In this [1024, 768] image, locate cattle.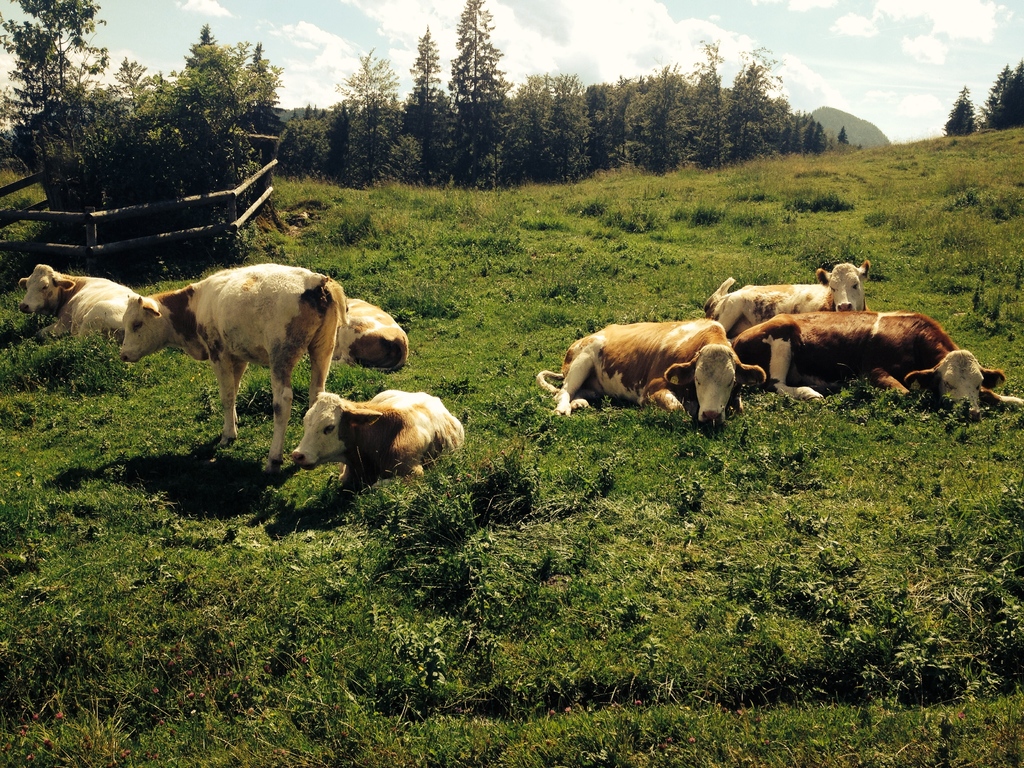
Bounding box: <box>539,299,759,445</box>.
